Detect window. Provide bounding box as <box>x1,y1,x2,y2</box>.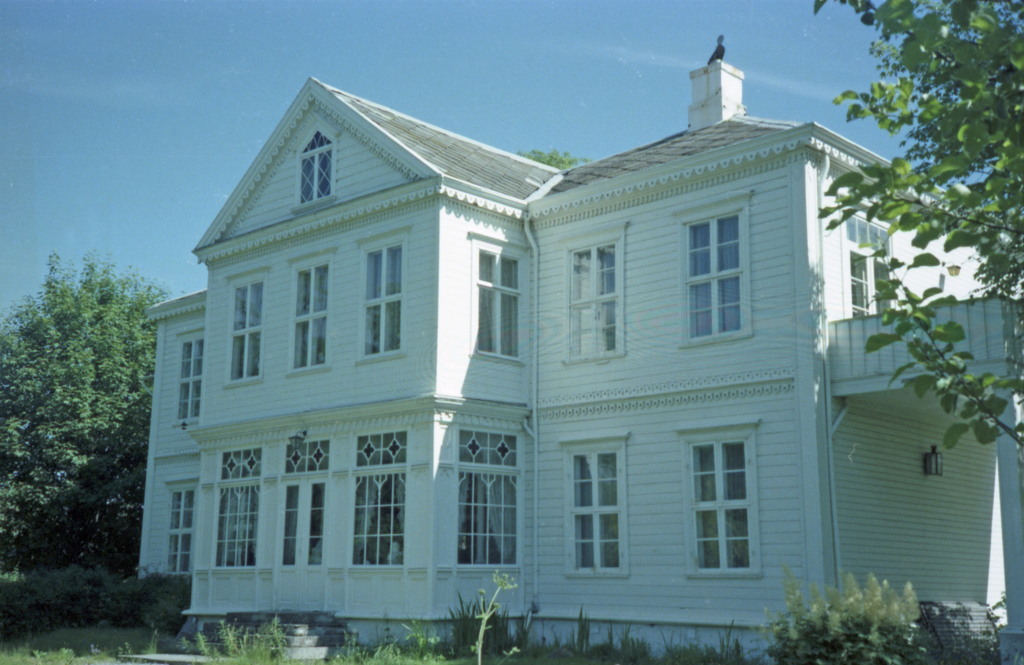
<box>467,227,529,360</box>.
